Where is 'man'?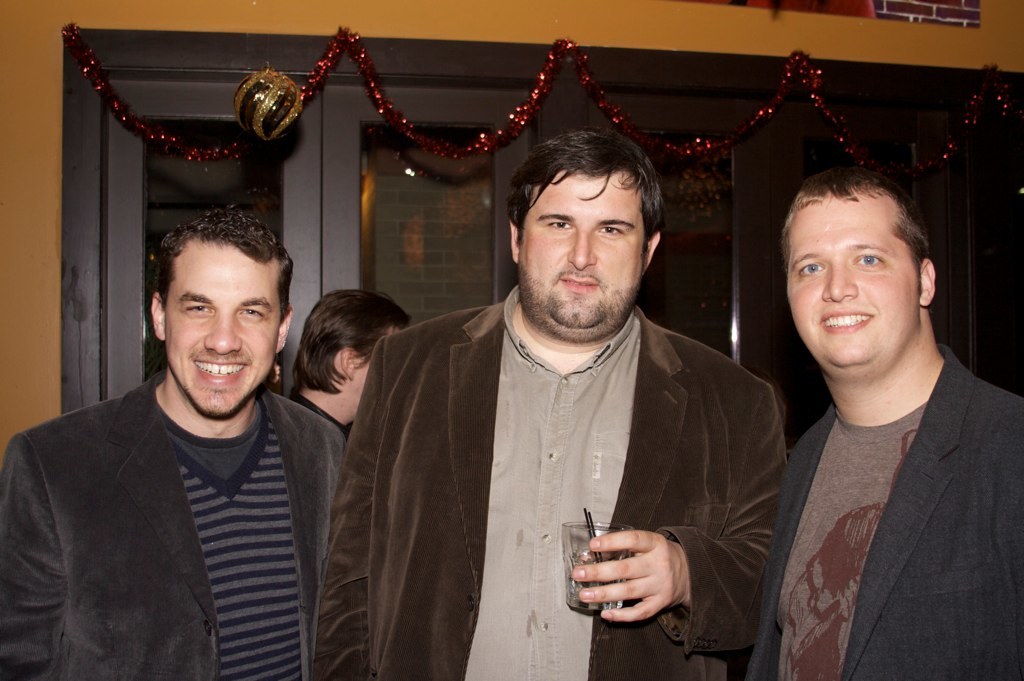
detection(0, 206, 348, 680).
